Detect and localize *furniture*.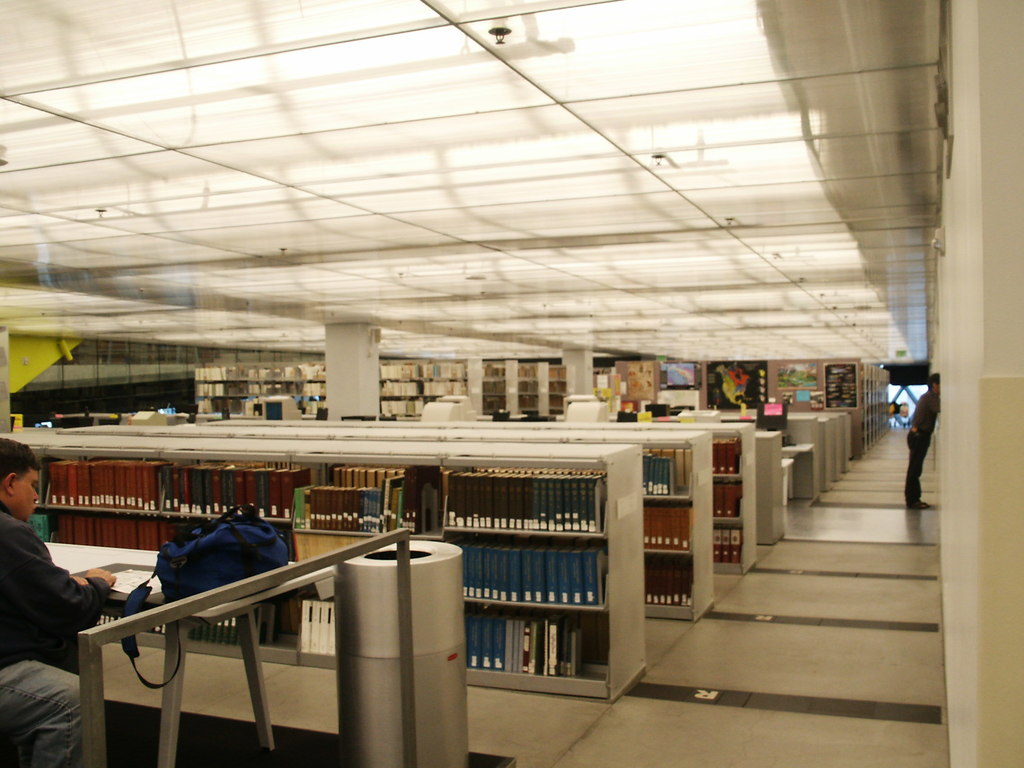
Localized at left=50, top=429, right=718, bottom=623.
